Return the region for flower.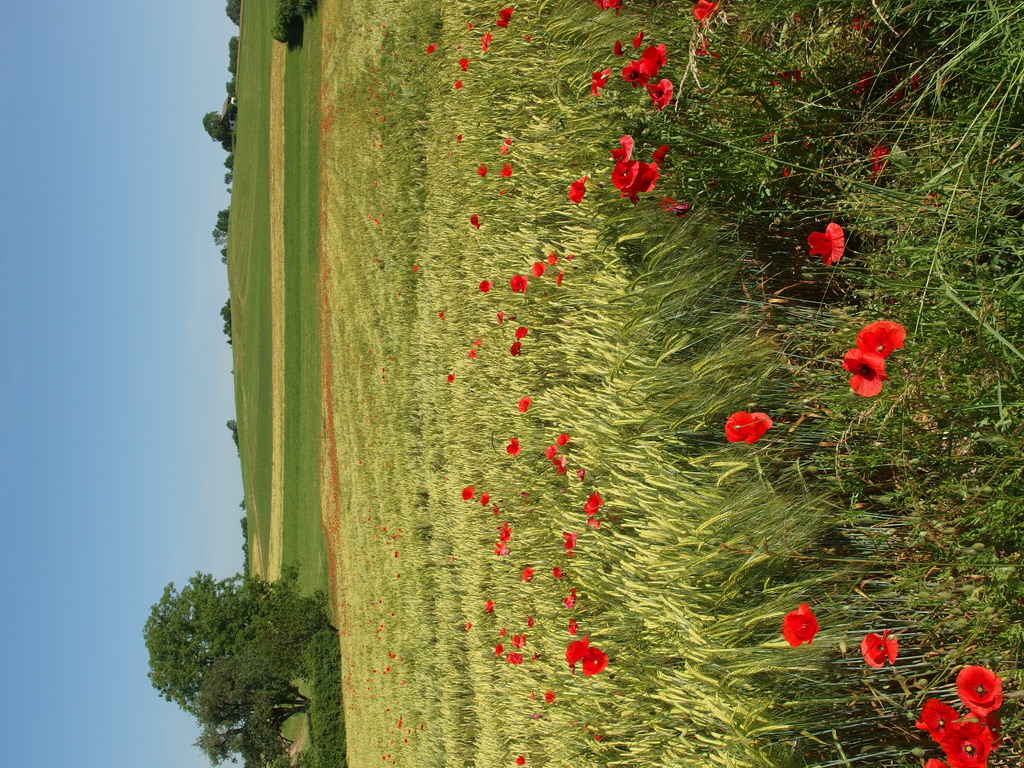
[left=376, top=622, right=385, bottom=627].
